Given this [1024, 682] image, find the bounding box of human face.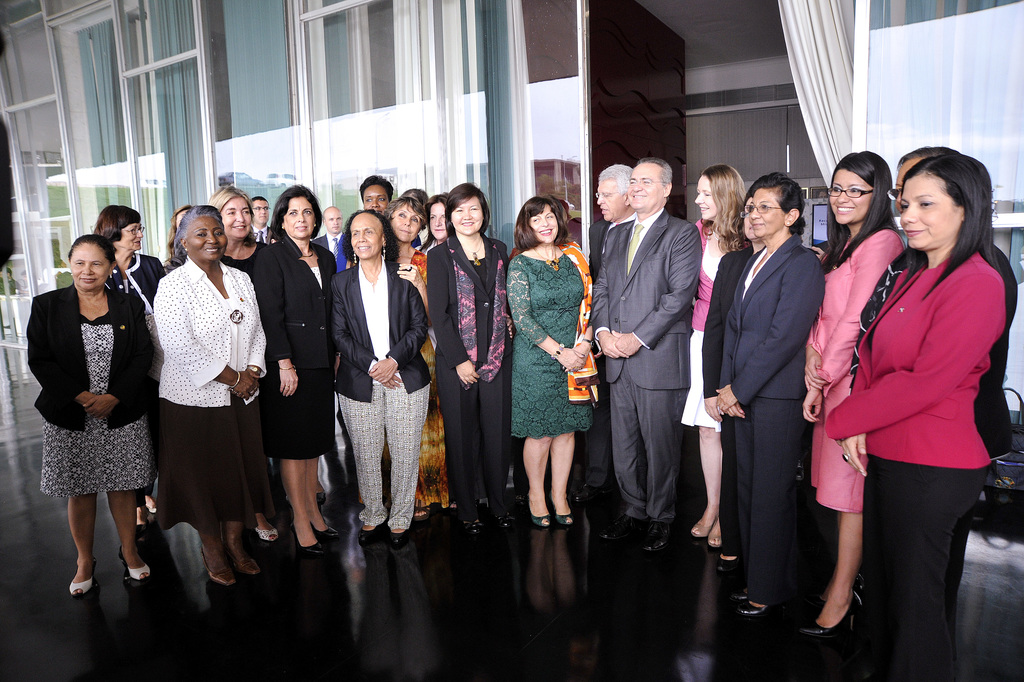
[x1=428, y1=203, x2=447, y2=239].
